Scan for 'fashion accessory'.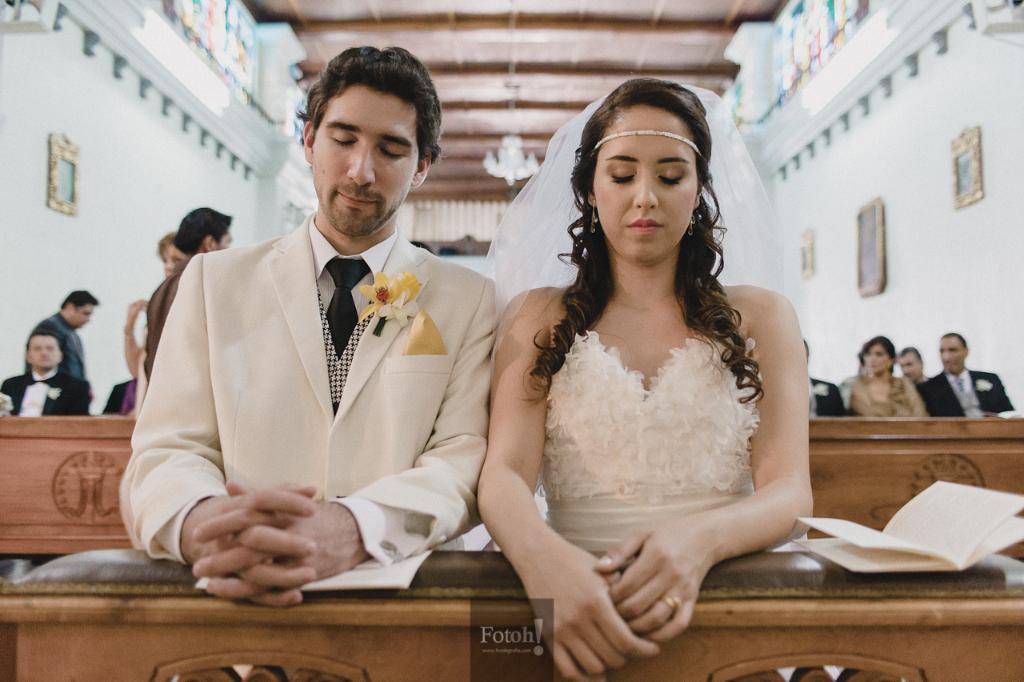
Scan result: 663/601/674/616.
